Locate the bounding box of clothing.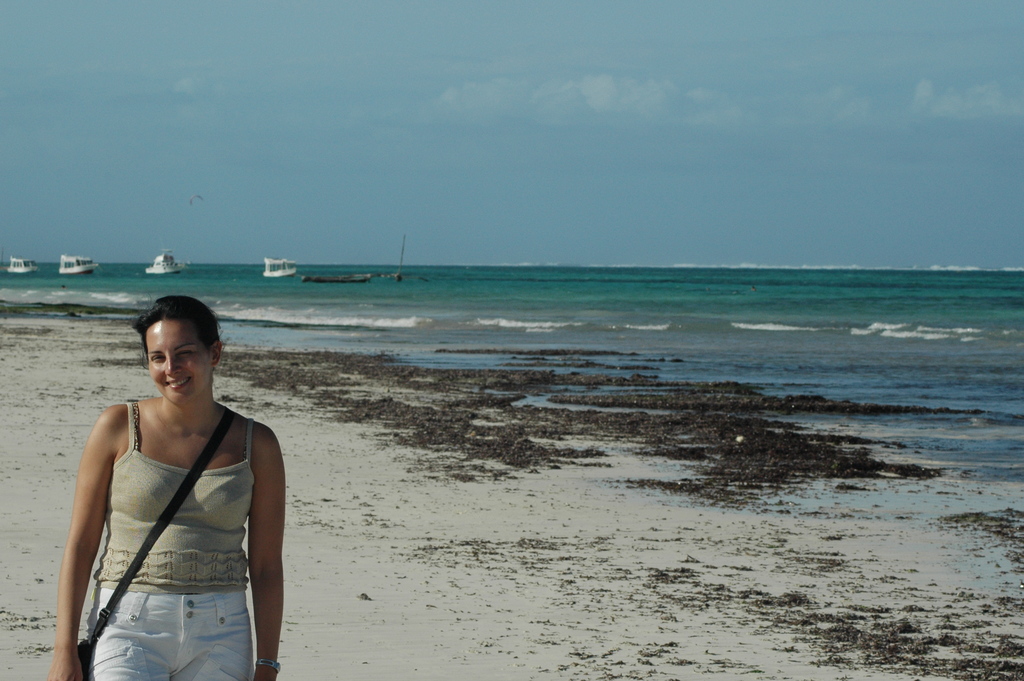
Bounding box: (left=85, top=585, right=257, bottom=680).
